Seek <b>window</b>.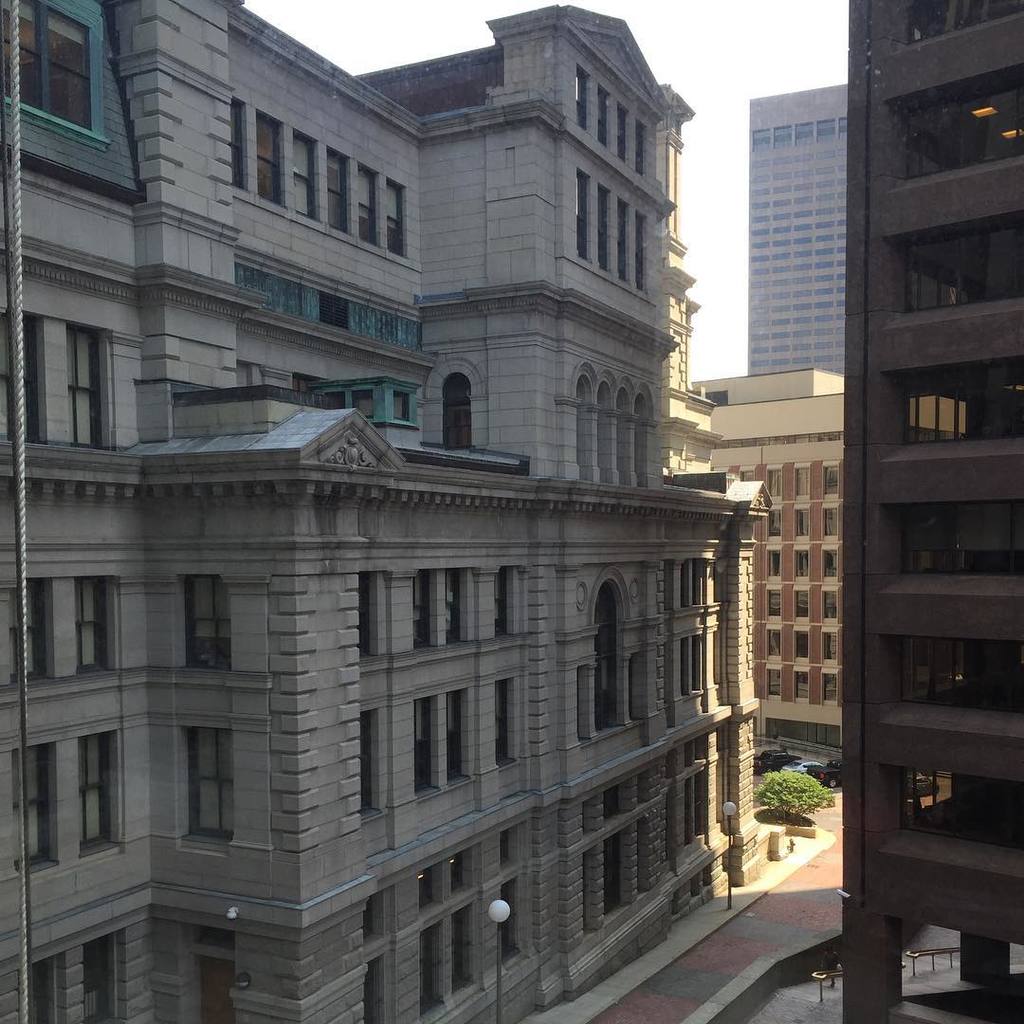
[x1=609, y1=197, x2=633, y2=274].
